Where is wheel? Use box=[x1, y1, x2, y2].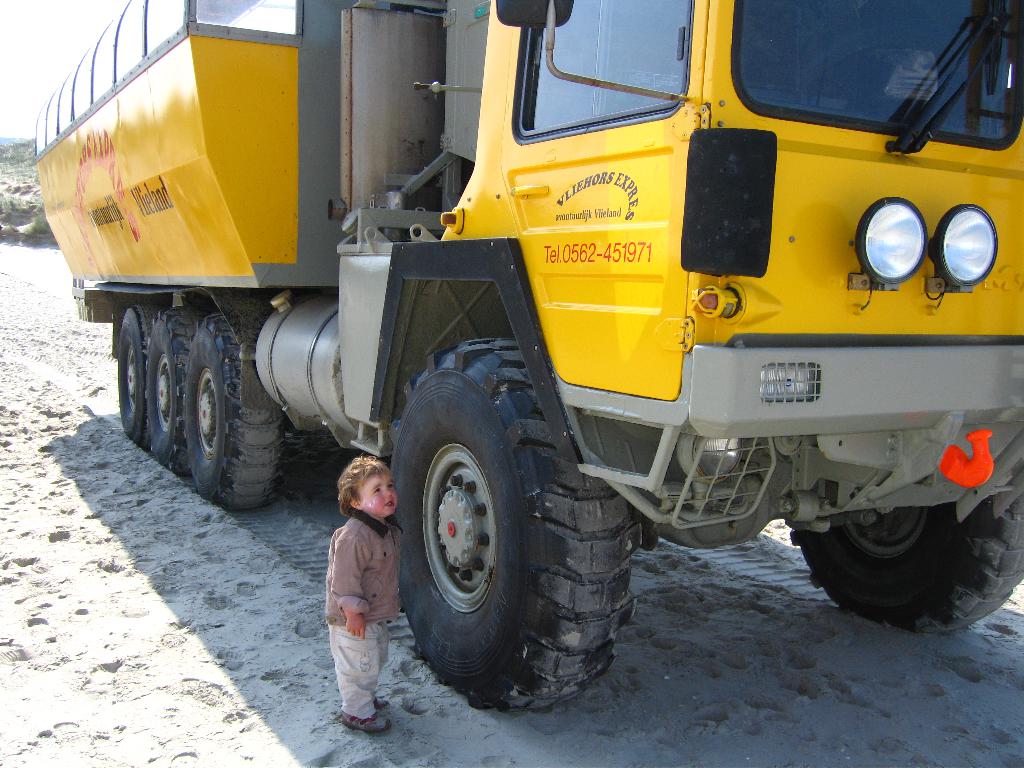
box=[137, 310, 196, 475].
